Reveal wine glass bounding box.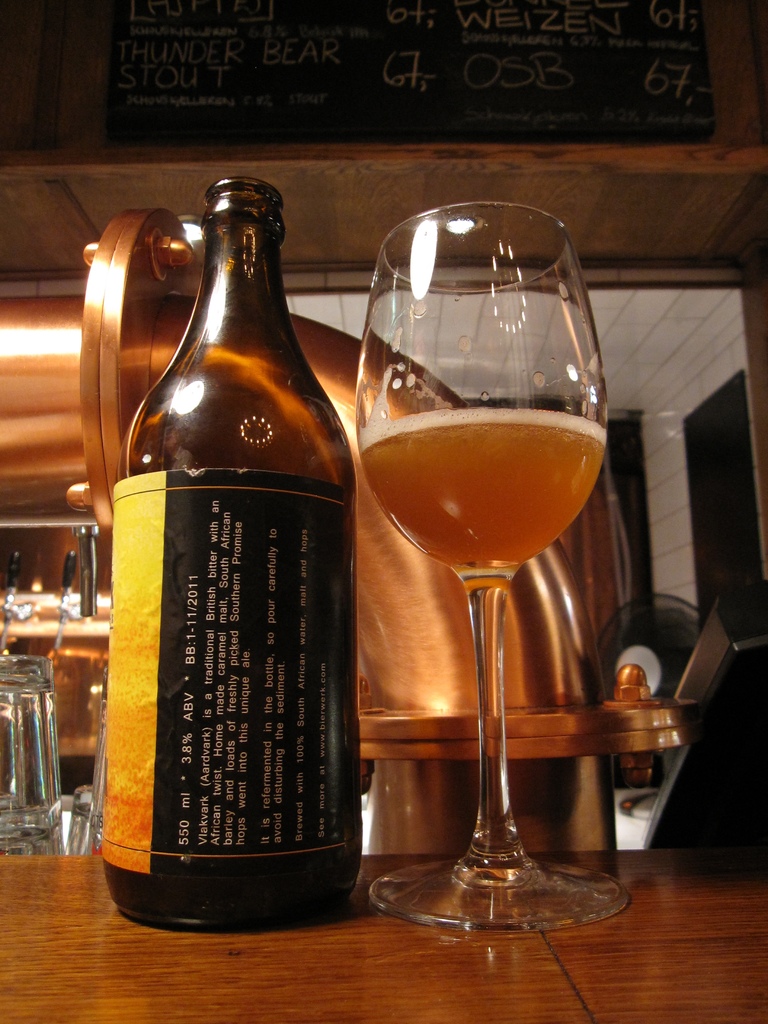
Revealed: bbox=(351, 200, 611, 925).
